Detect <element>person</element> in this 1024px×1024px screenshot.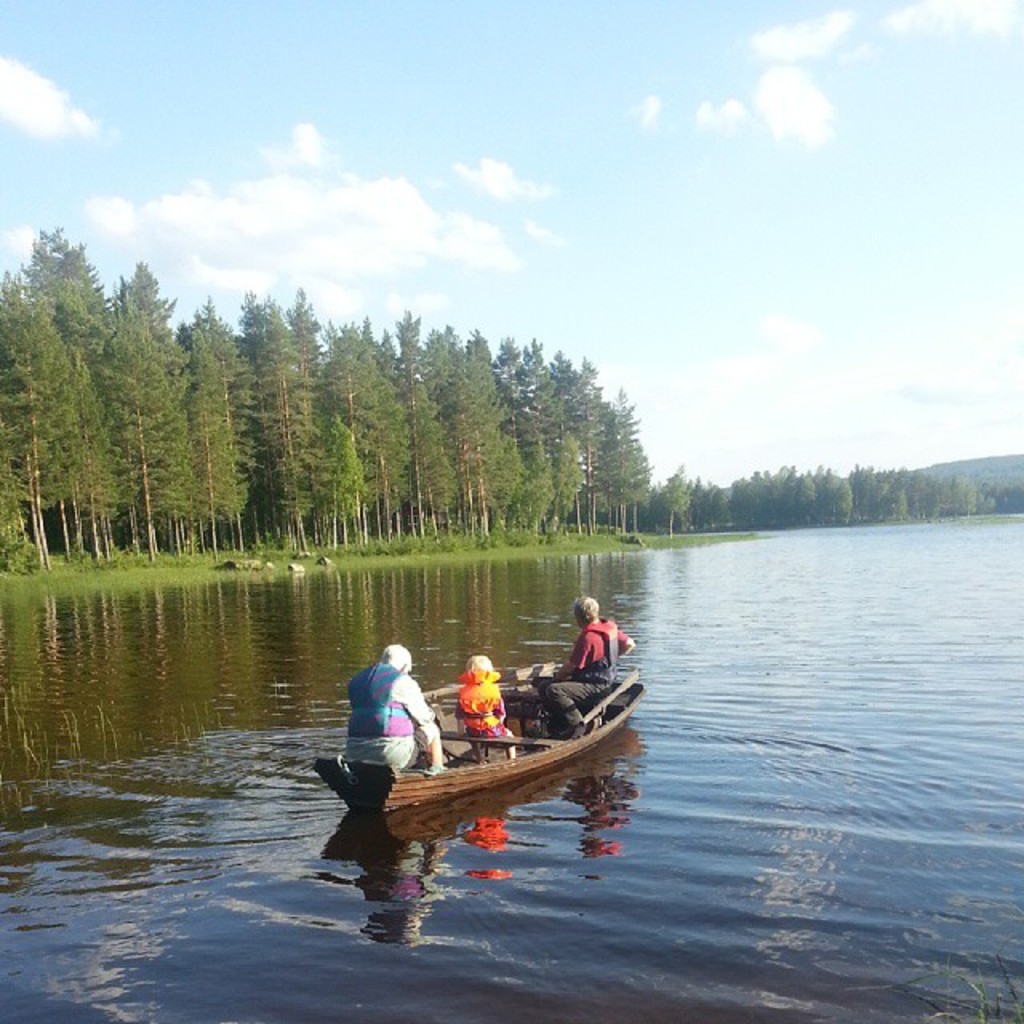
Detection: bbox=(454, 653, 507, 739).
